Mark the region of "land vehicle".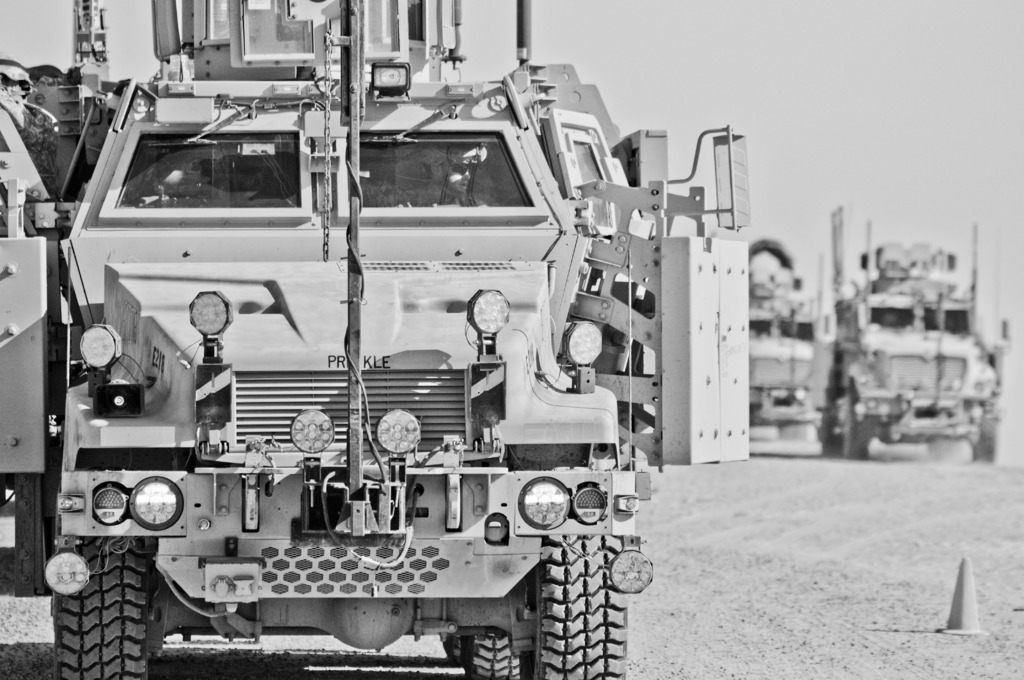
Region: [18, 61, 714, 664].
